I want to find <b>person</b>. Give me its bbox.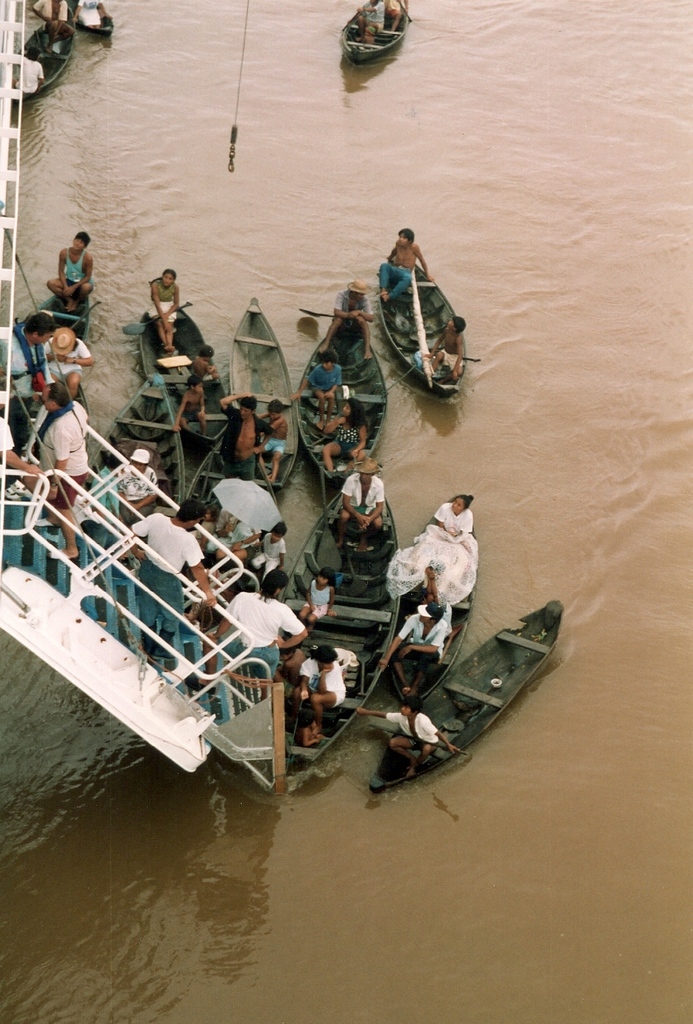
rect(218, 389, 275, 480).
